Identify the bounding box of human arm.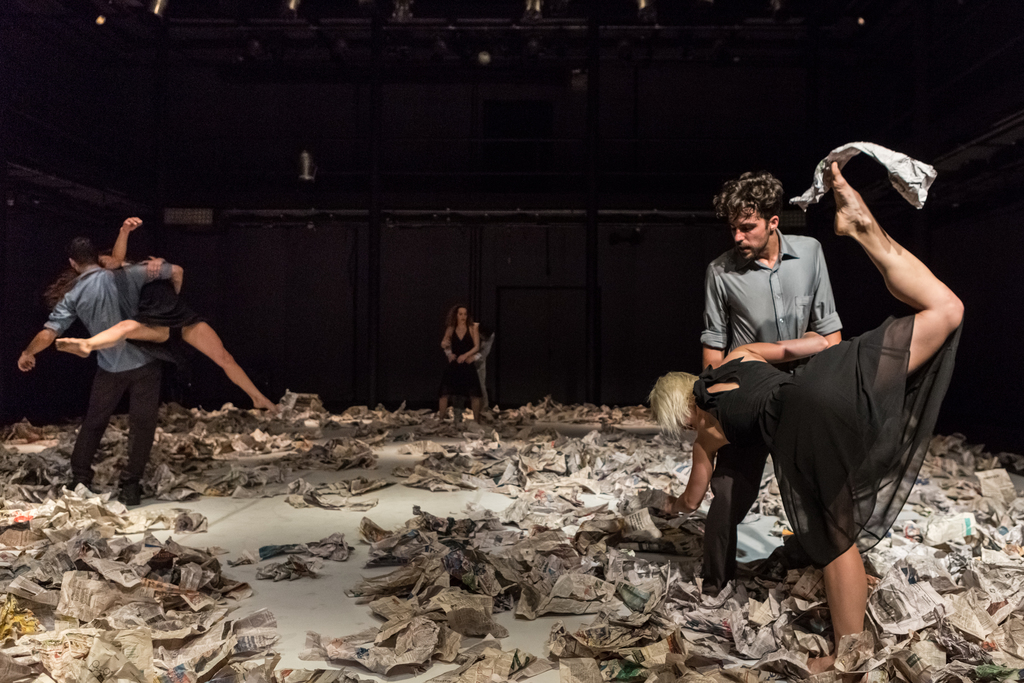
locate(104, 217, 141, 267).
